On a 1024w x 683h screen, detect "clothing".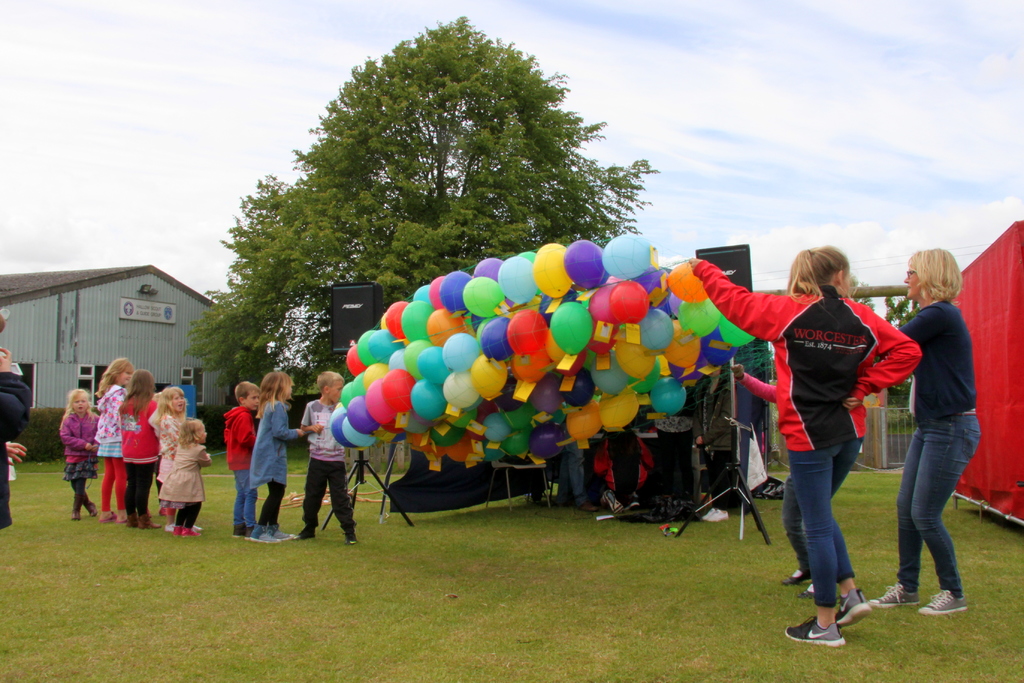
[left=121, top=394, right=164, bottom=465].
